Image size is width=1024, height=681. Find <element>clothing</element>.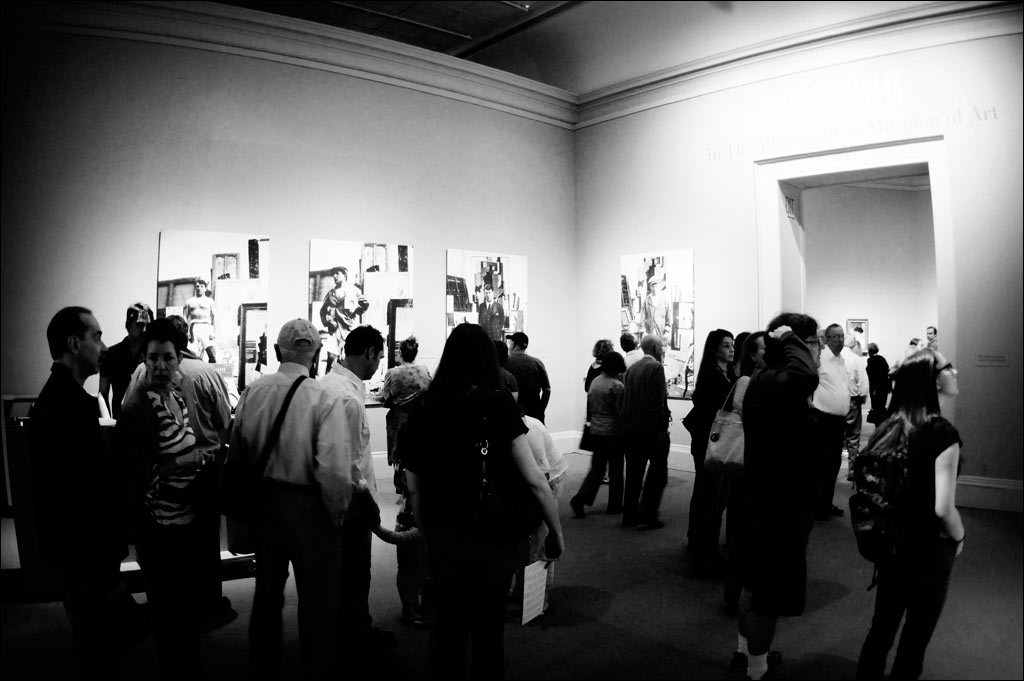
[x1=626, y1=349, x2=672, y2=518].
